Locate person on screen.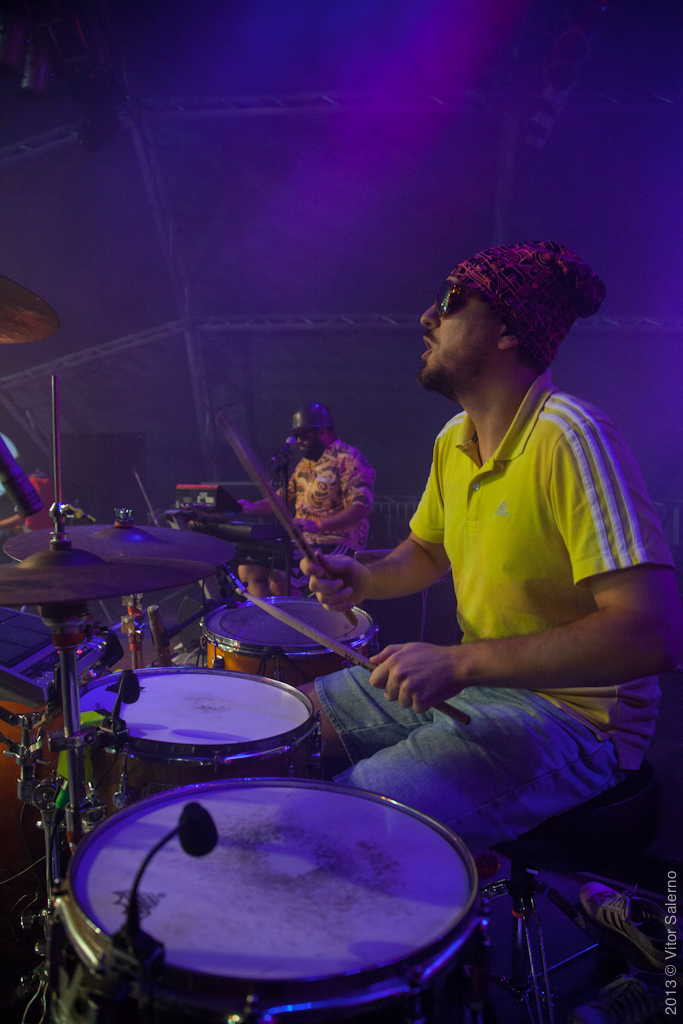
On screen at (346,210,657,869).
